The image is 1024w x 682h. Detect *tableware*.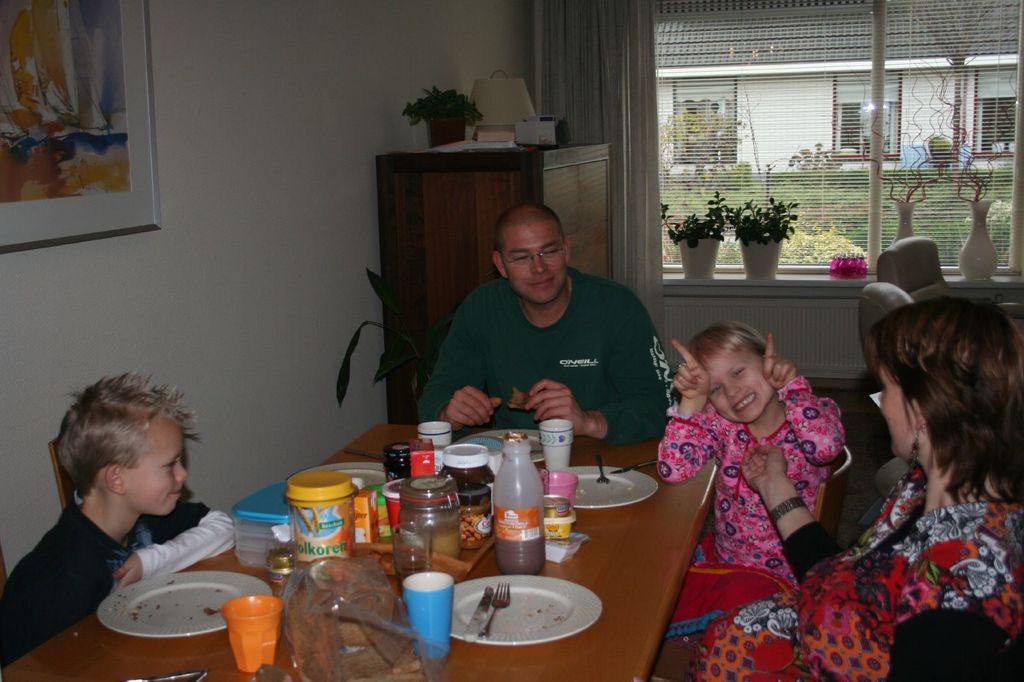
Detection: [608,463,652,473].
